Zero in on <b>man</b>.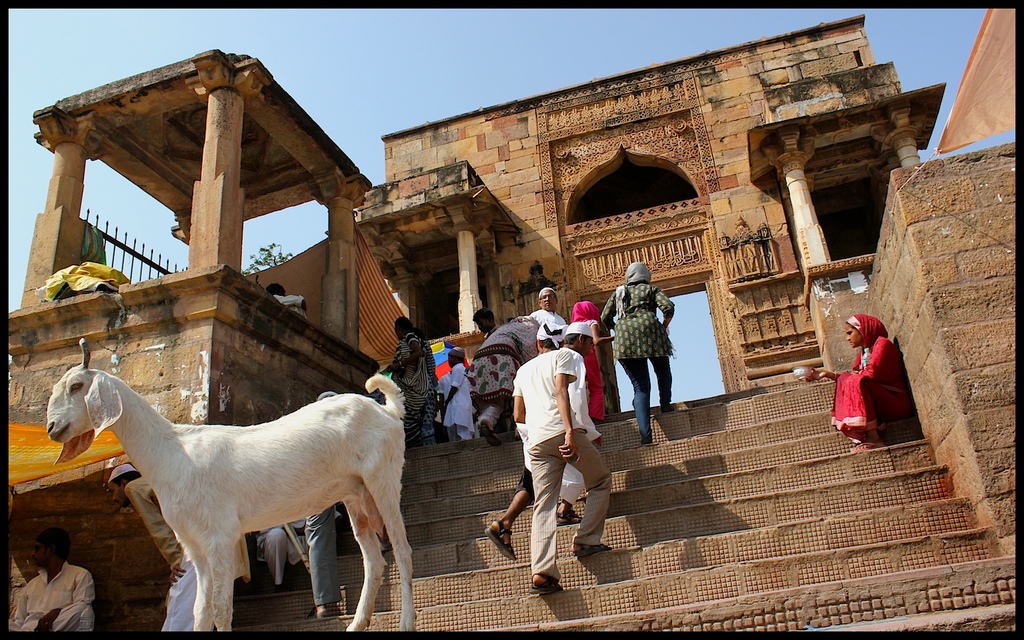
Zeroed in: [262,282,310,319].
